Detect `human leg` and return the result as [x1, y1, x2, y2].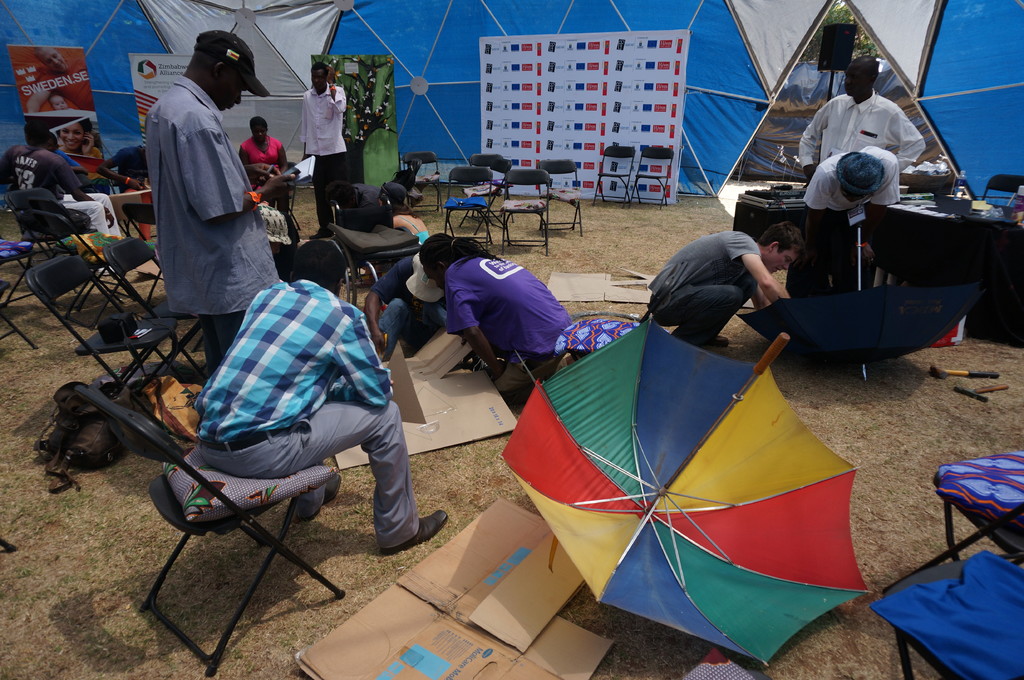
[652, 283, 739, 353].
